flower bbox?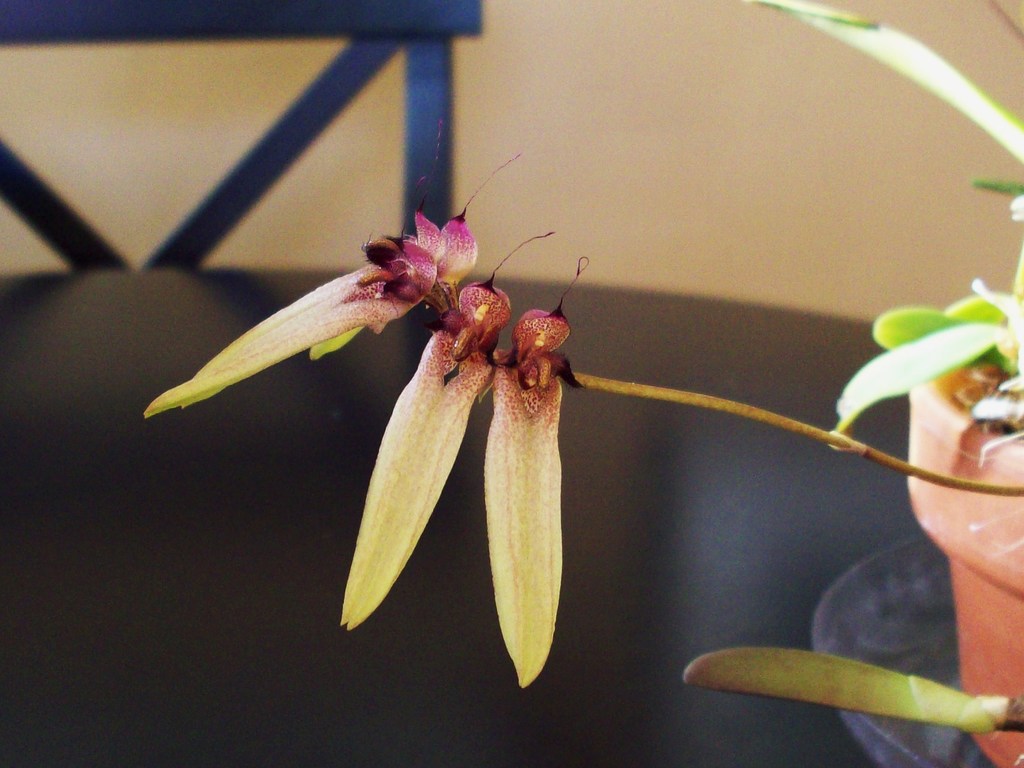
select_region(141, 114, 561, 689)
